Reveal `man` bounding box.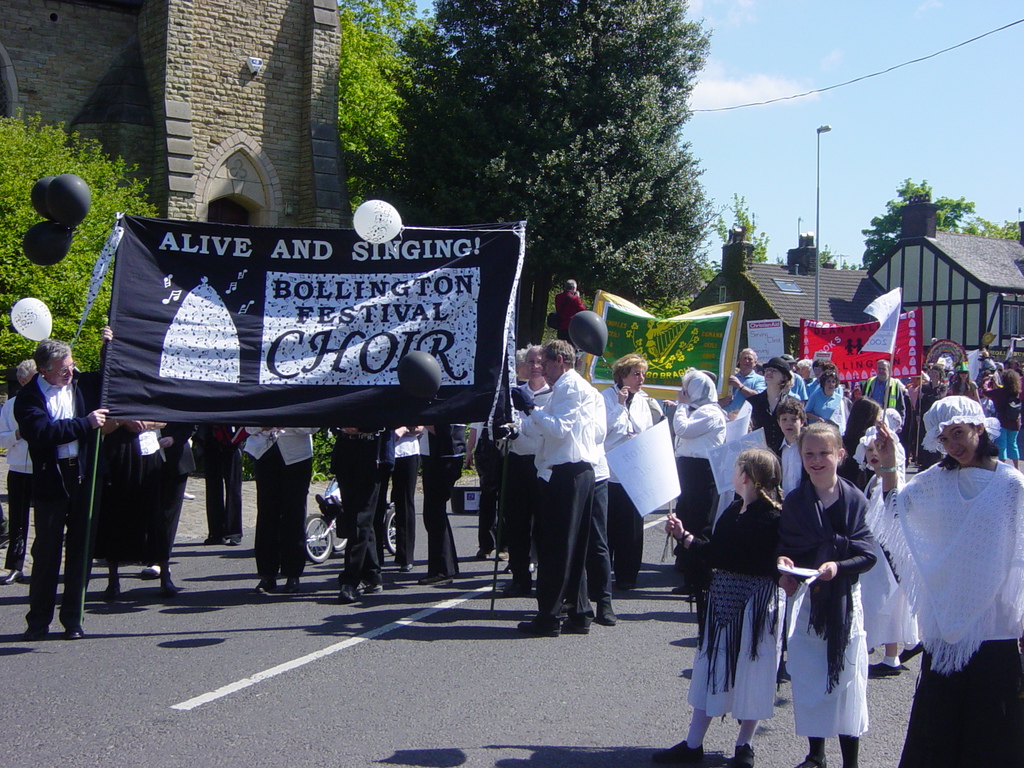
Revealed: (716,349,766,417).
